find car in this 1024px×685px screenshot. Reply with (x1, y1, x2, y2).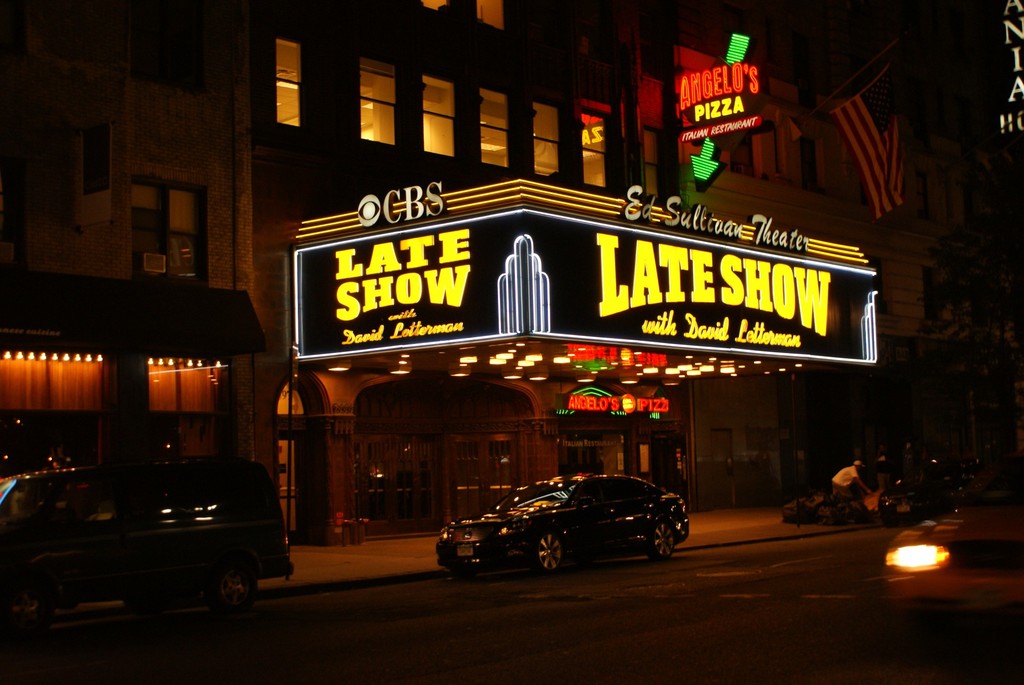
(0, 459, 291, 623).
